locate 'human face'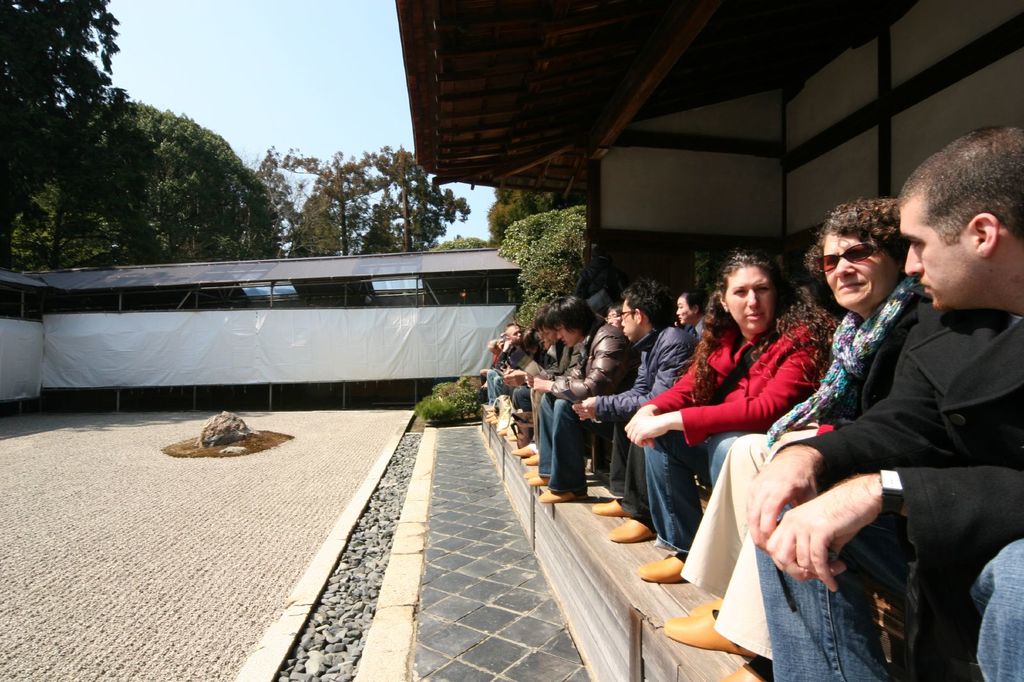
locate(727, 266, 774, 333)
